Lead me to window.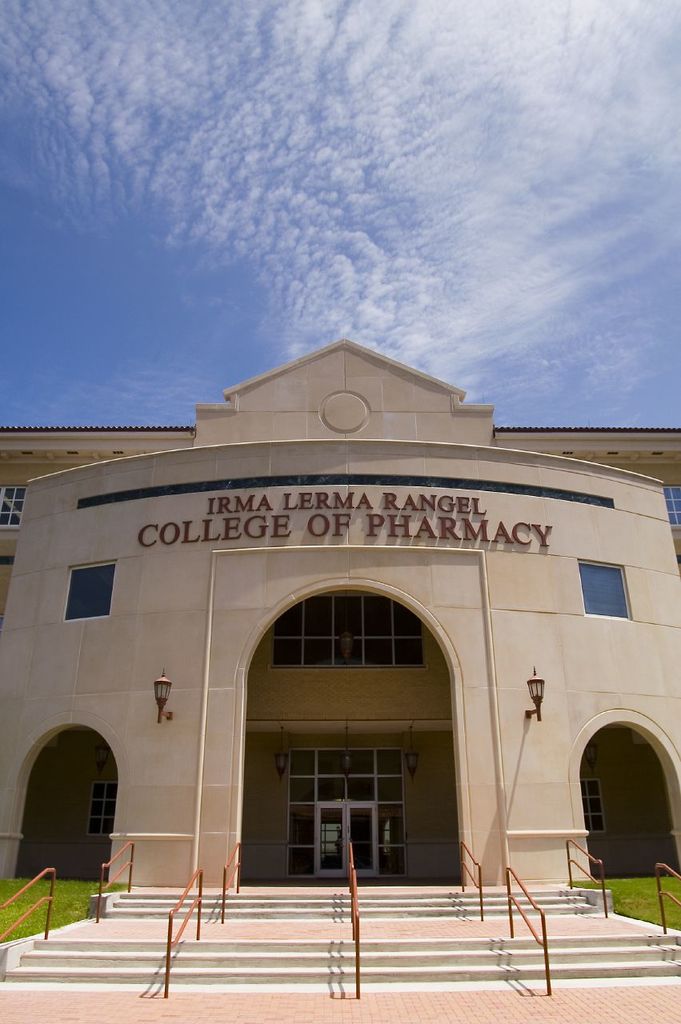
Lead to box(66, 565, 118, 616).
